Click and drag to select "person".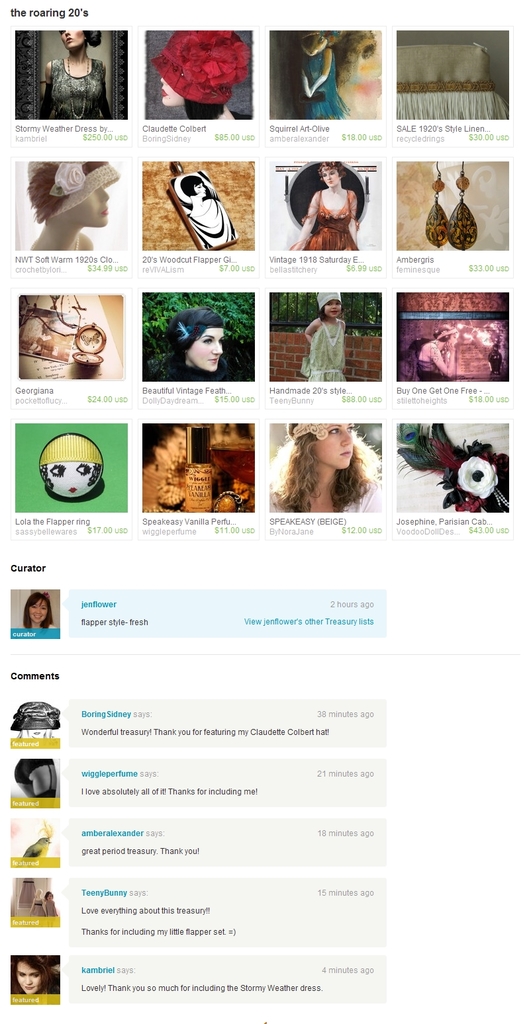
Selection: [left=288, top=157, right=363, bottom=253].
